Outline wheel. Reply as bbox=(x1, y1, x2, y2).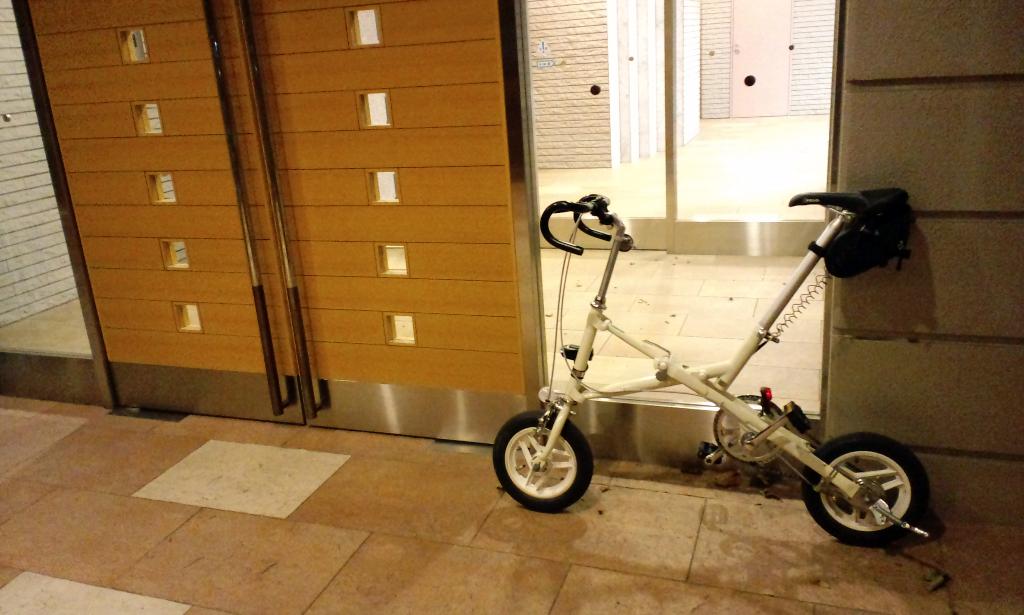
bbox=(819, 439, 928, 549).
